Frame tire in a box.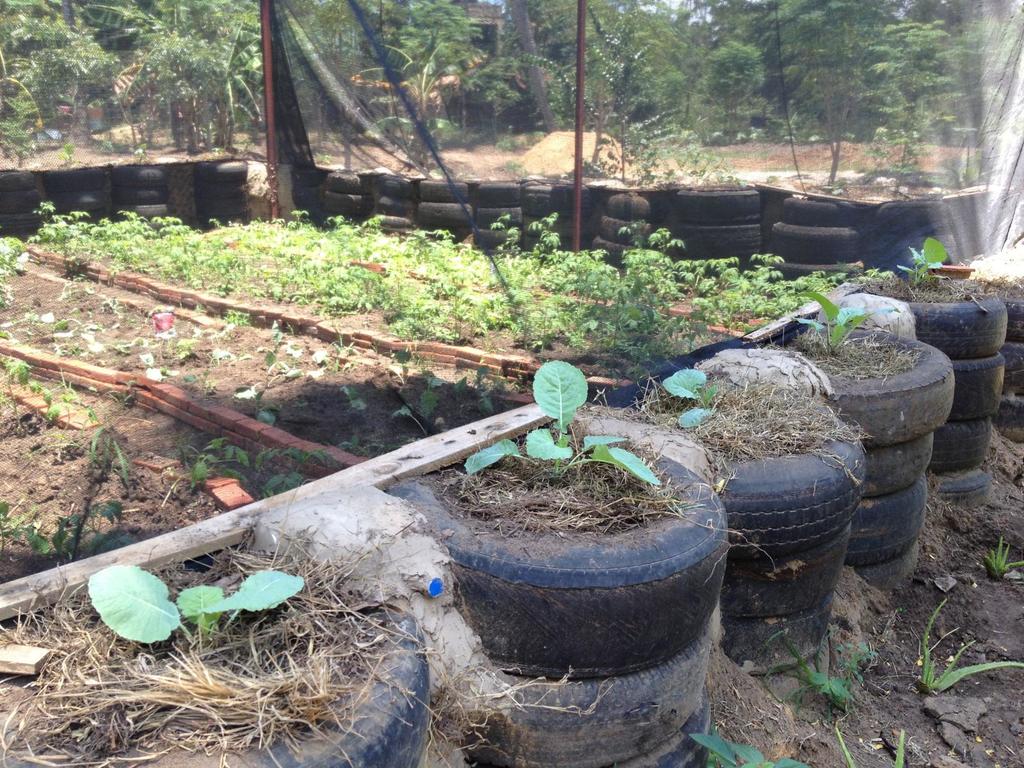
(left=1, top=195, right=41, bottom=212).
